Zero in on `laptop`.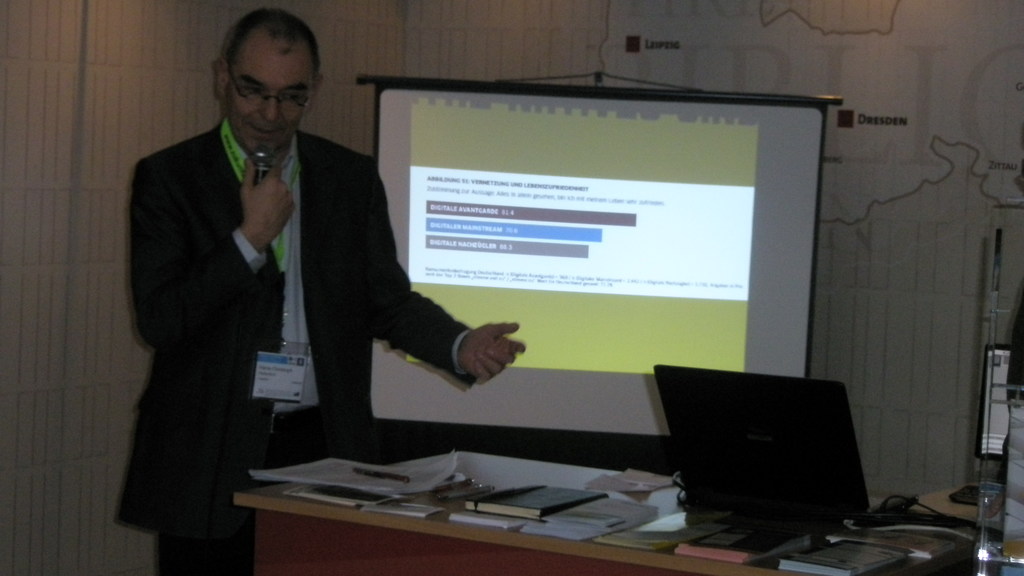
Zeroed in: {"x1": 660, "y1": 360, "x2": 871, "y2": 532}.
